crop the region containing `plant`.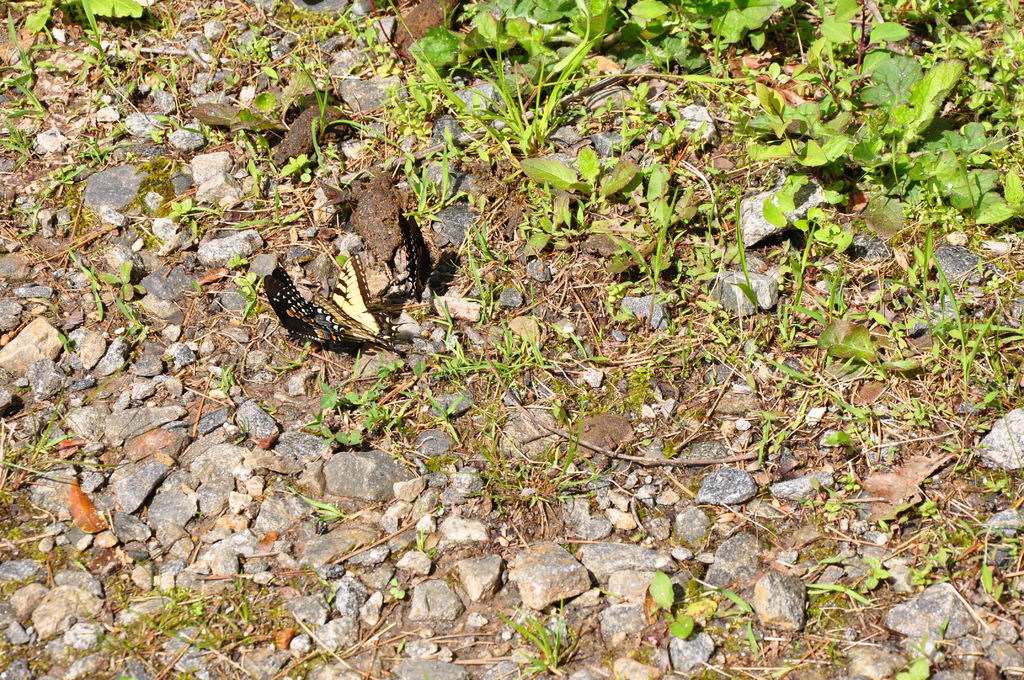
Crop region: 715:585:767:647.
